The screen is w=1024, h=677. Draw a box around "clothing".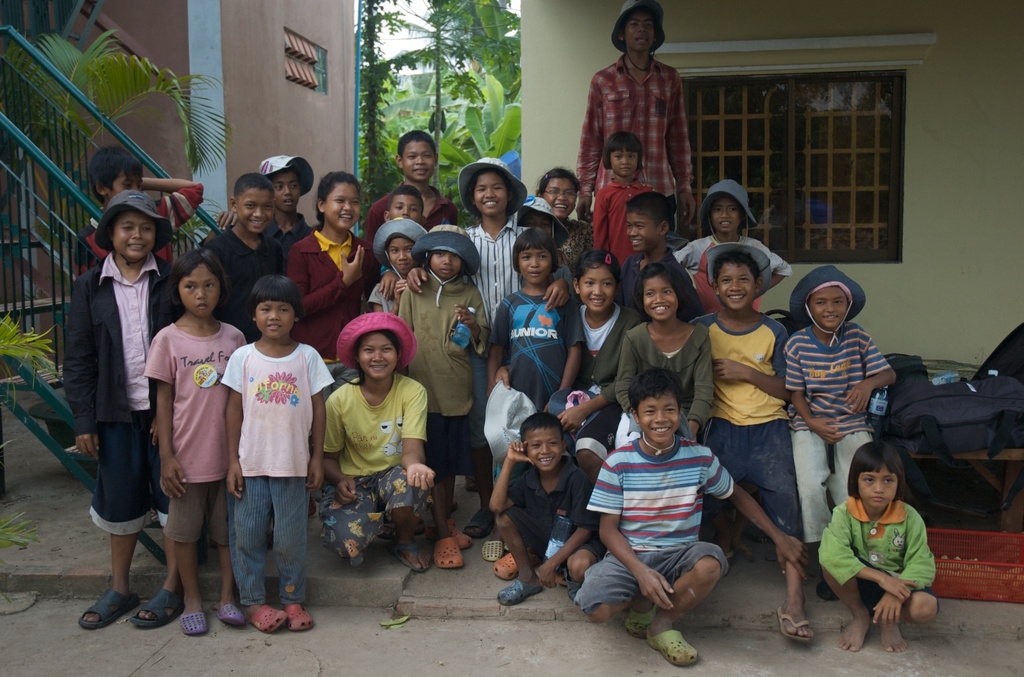
559,302,638,444.
